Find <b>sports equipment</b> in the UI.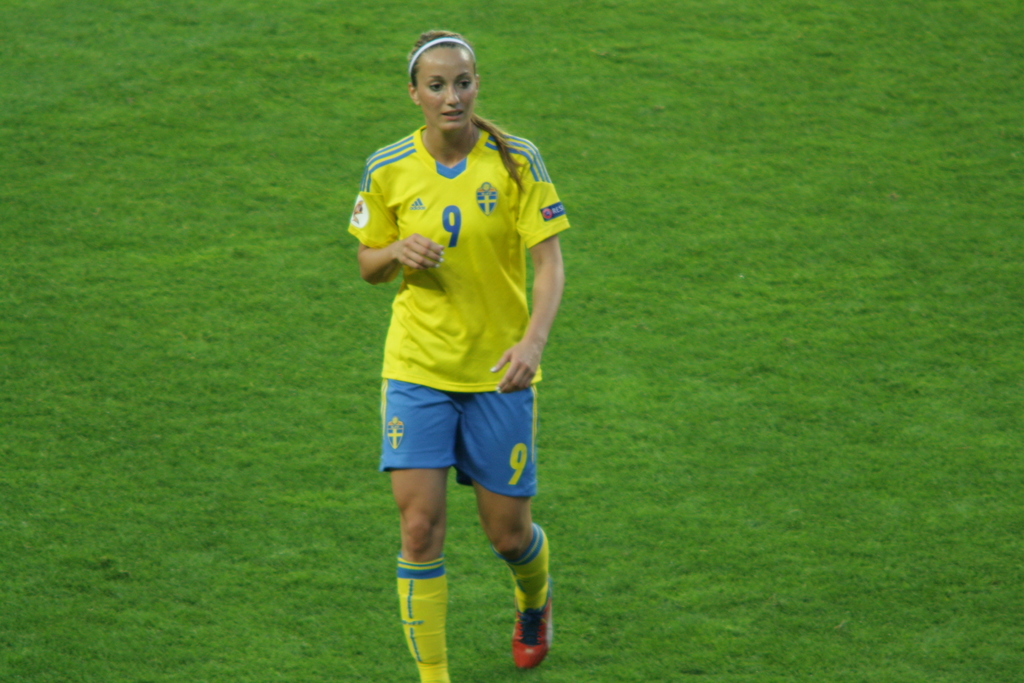
UI element at (343,123,572,392).
